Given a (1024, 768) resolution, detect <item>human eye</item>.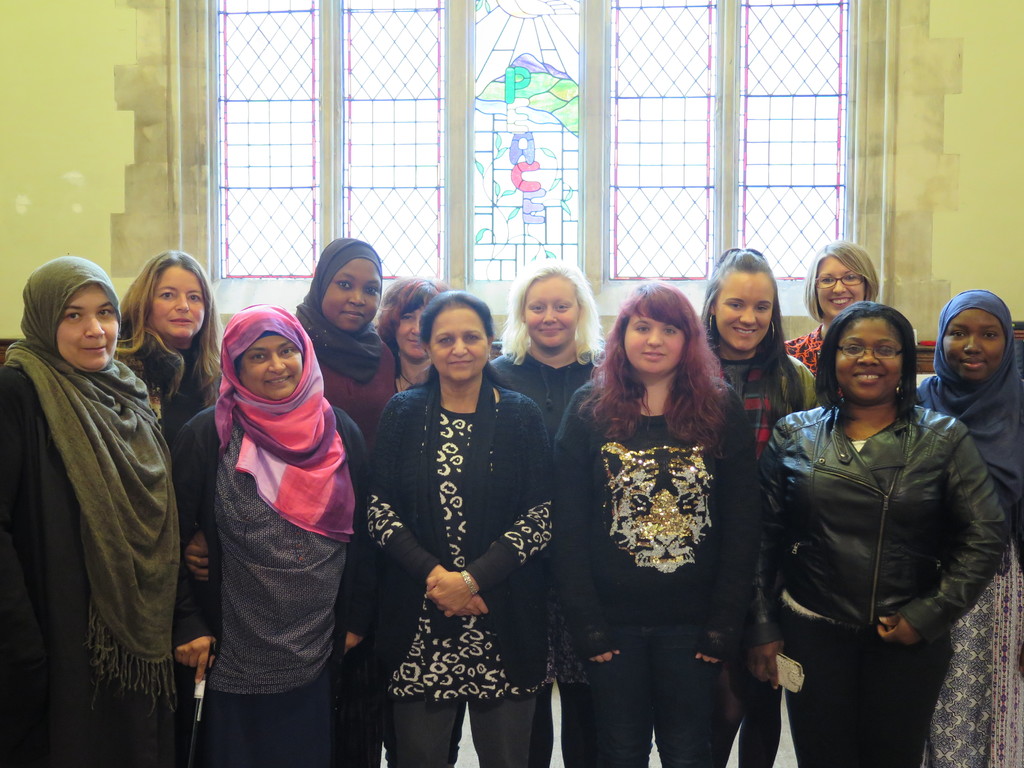
bbox=[528, 306, 543, 314].
